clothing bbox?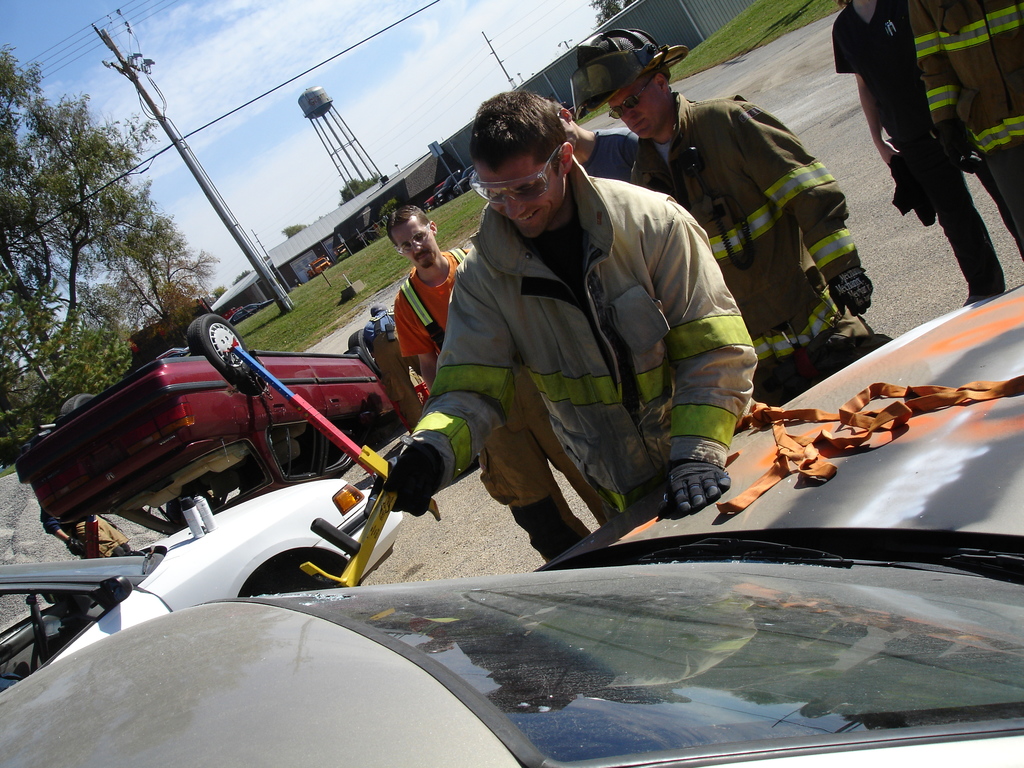
left=388, top=232, right=481, bottom=388
